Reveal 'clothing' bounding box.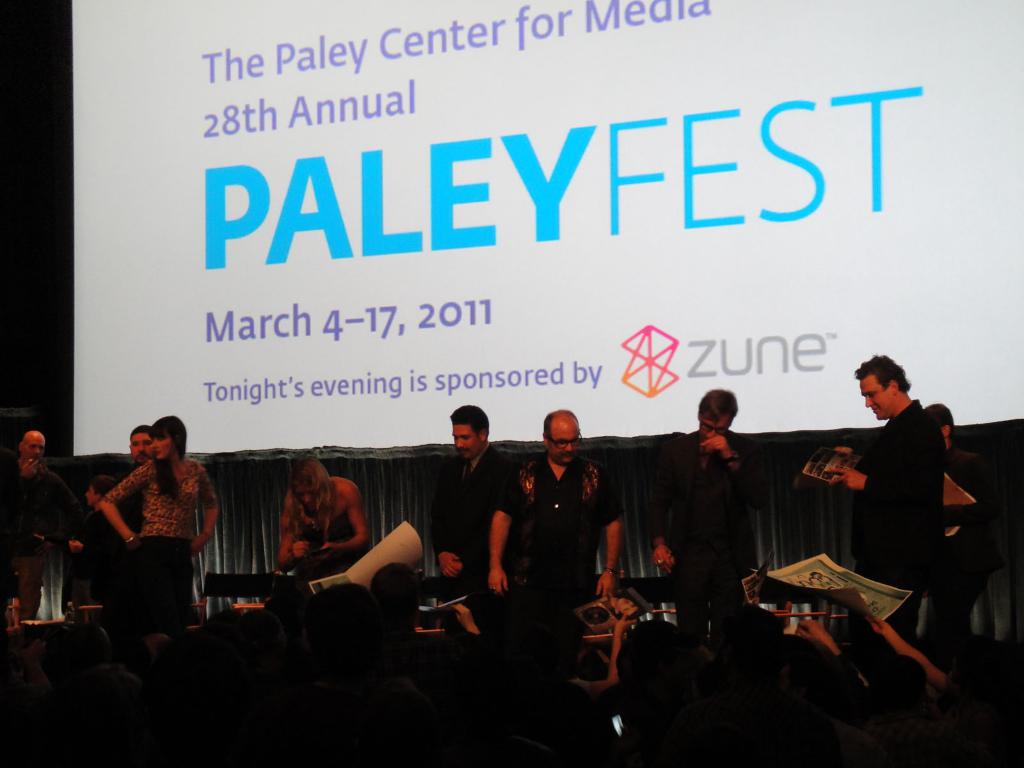
Revealed: <region>106, 456, 220, 632</region>.
